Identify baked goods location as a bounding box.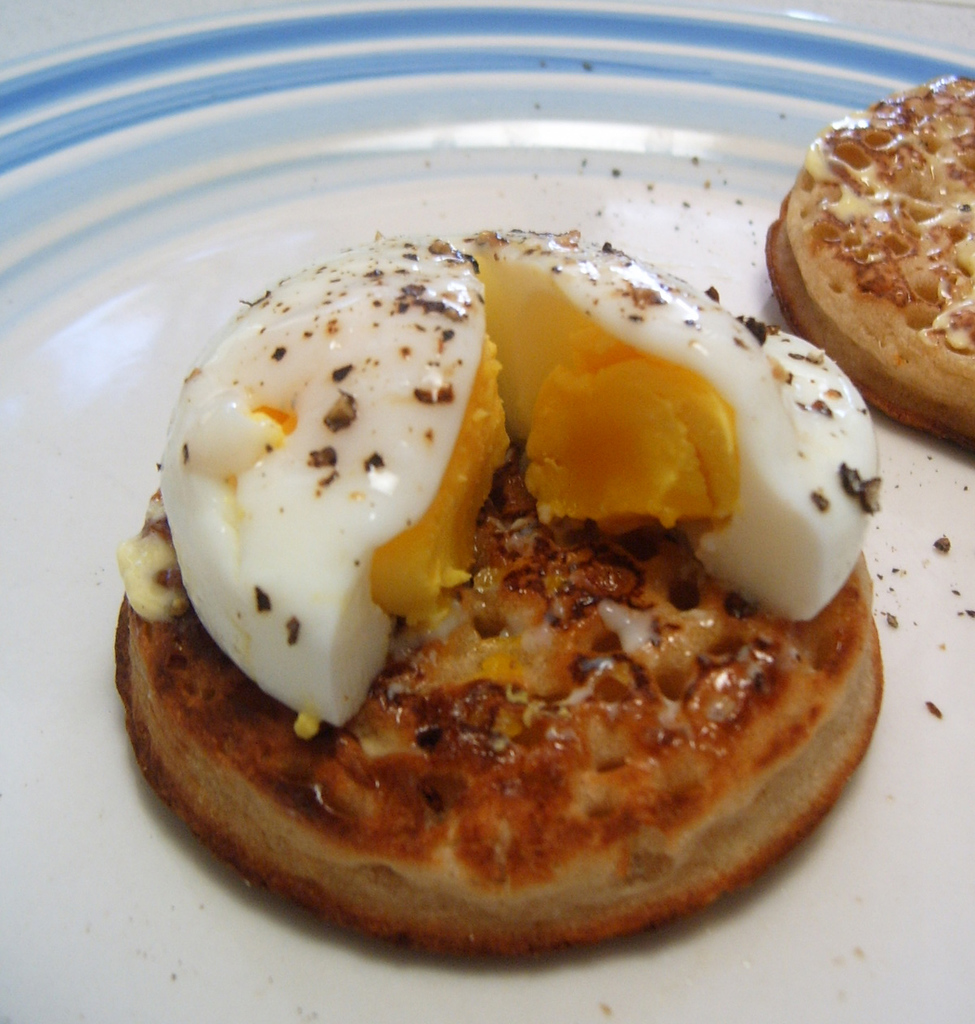
[x1=115, y1=227, x2=889, y2=957].
